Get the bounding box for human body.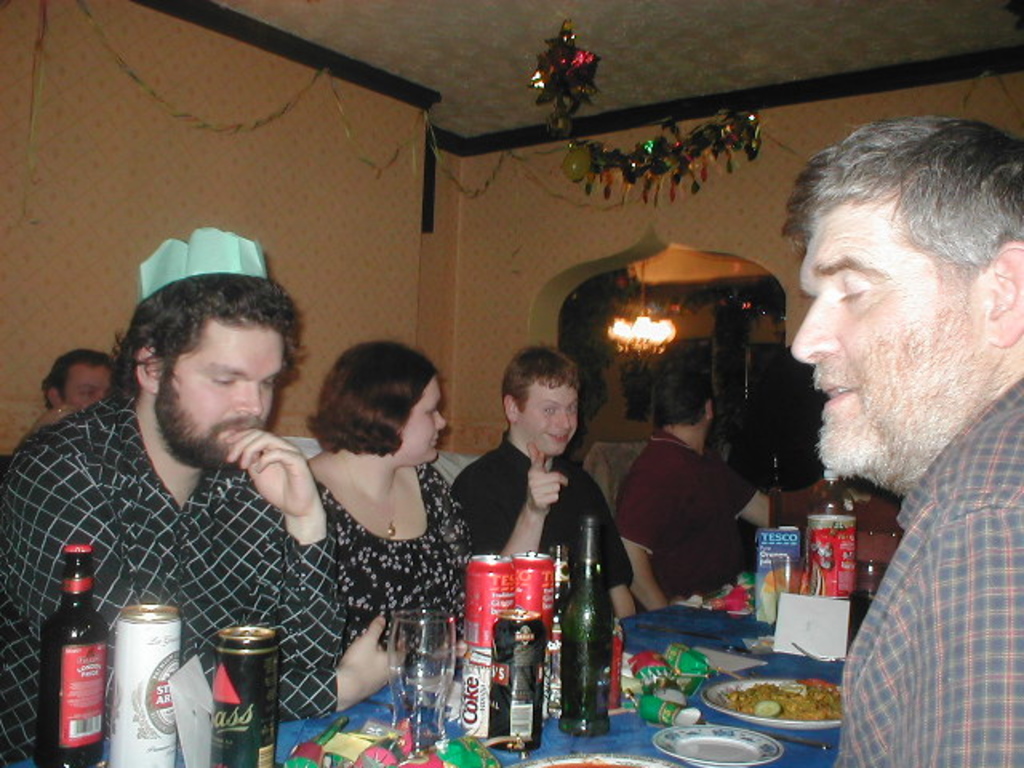
0:230:338:733.
